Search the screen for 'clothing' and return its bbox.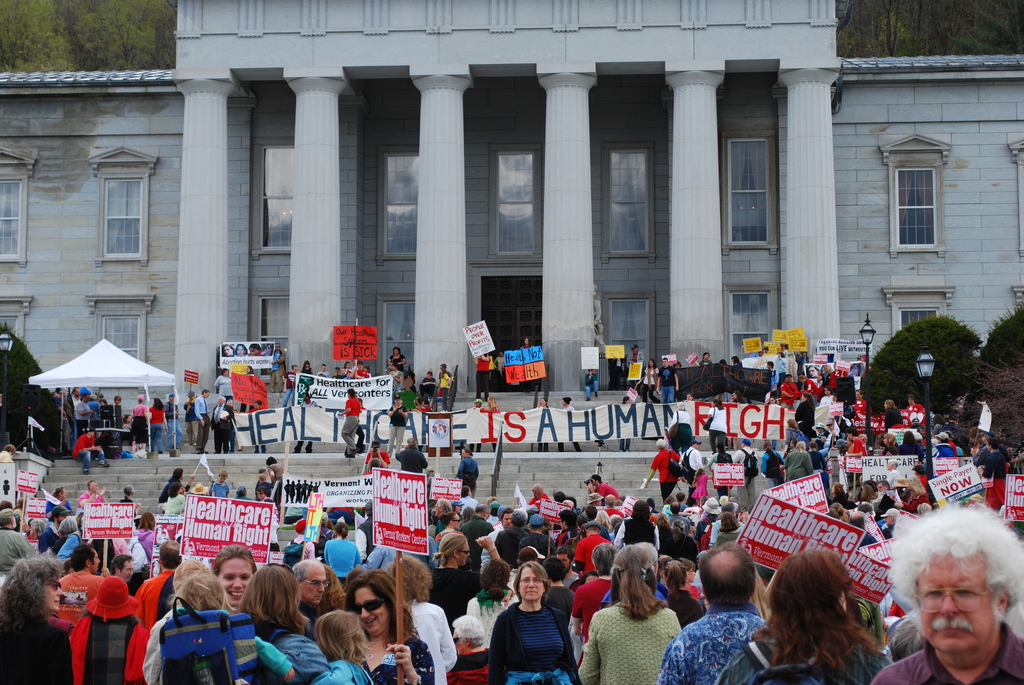
Found: <box>480,604,581,683</box>.
